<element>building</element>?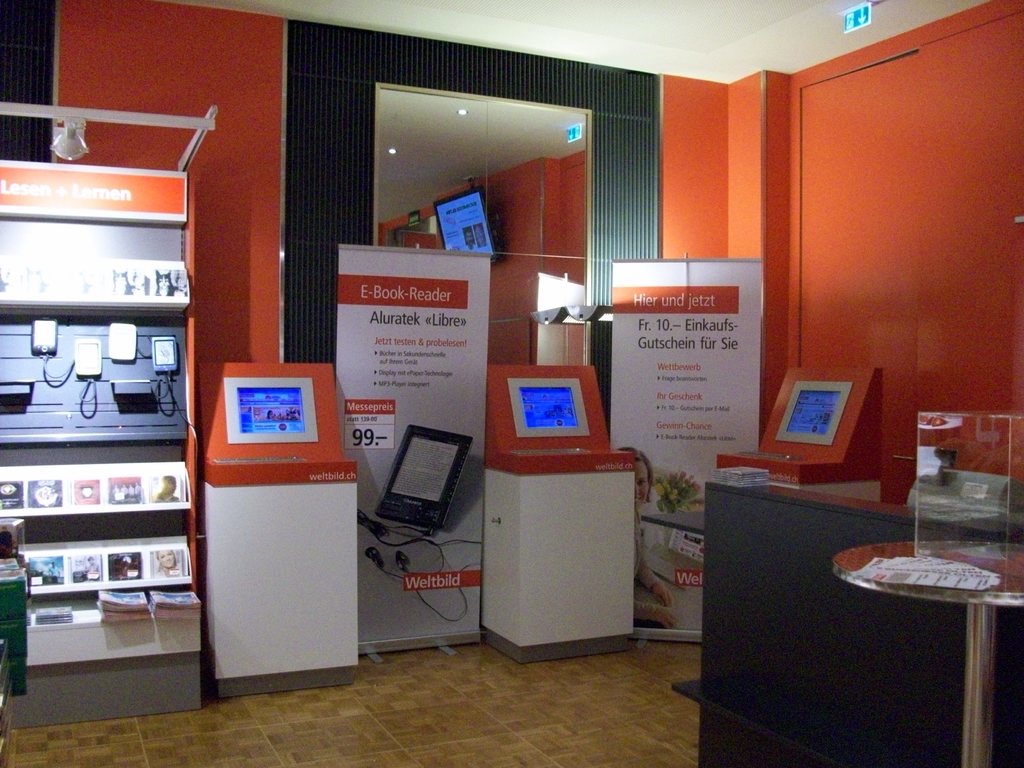
0,0,1023,767
